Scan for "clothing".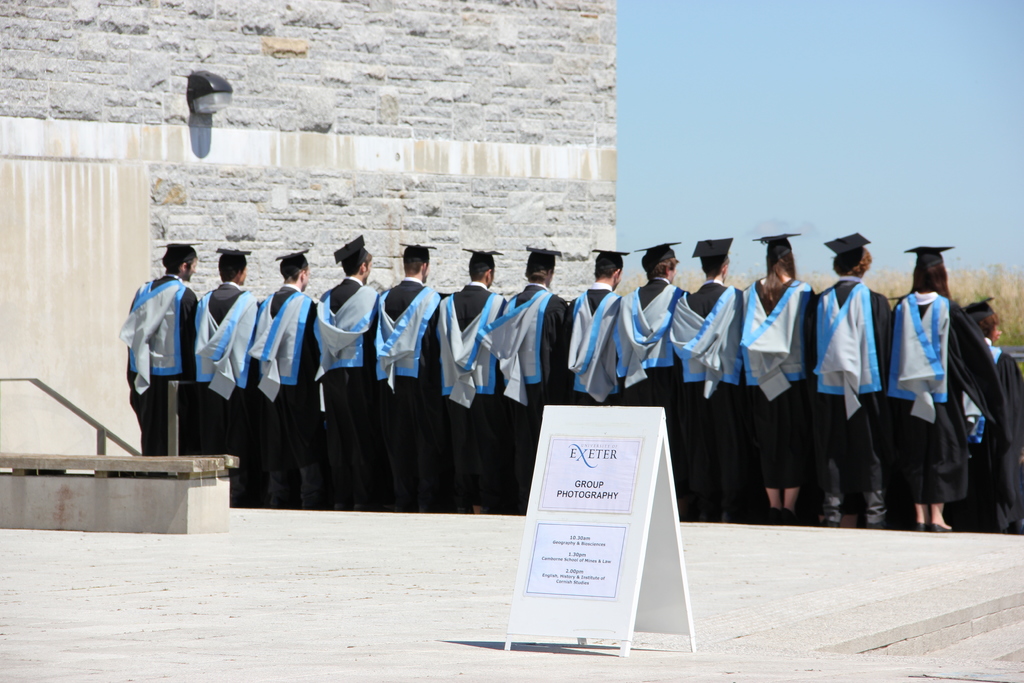
Scan result: BBox(315, 279, 371, 497).
